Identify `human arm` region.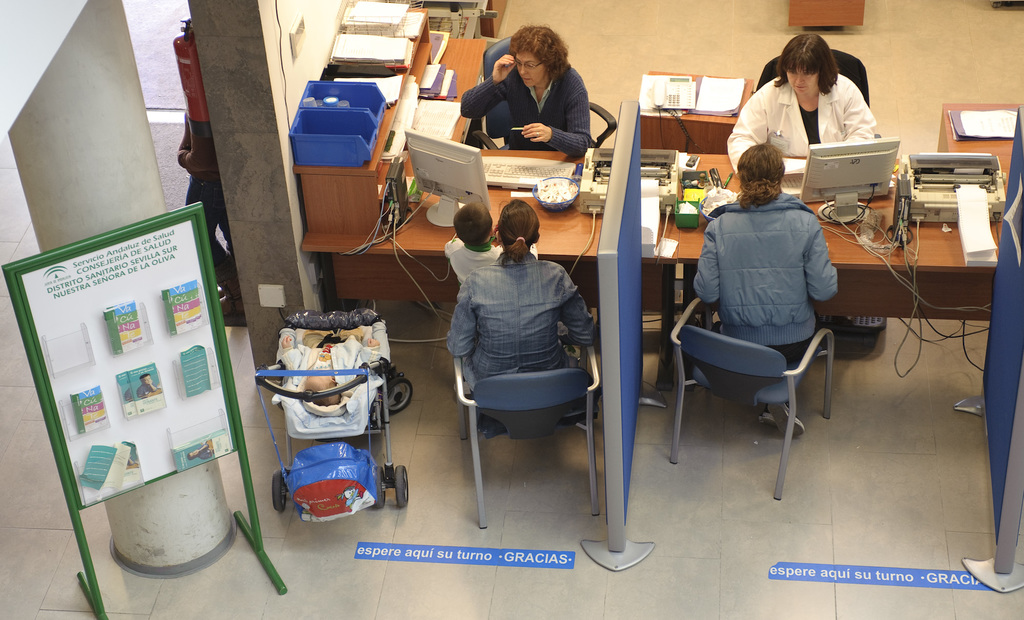
Region: x1=441 y1=235 x2=458 y2=261.
